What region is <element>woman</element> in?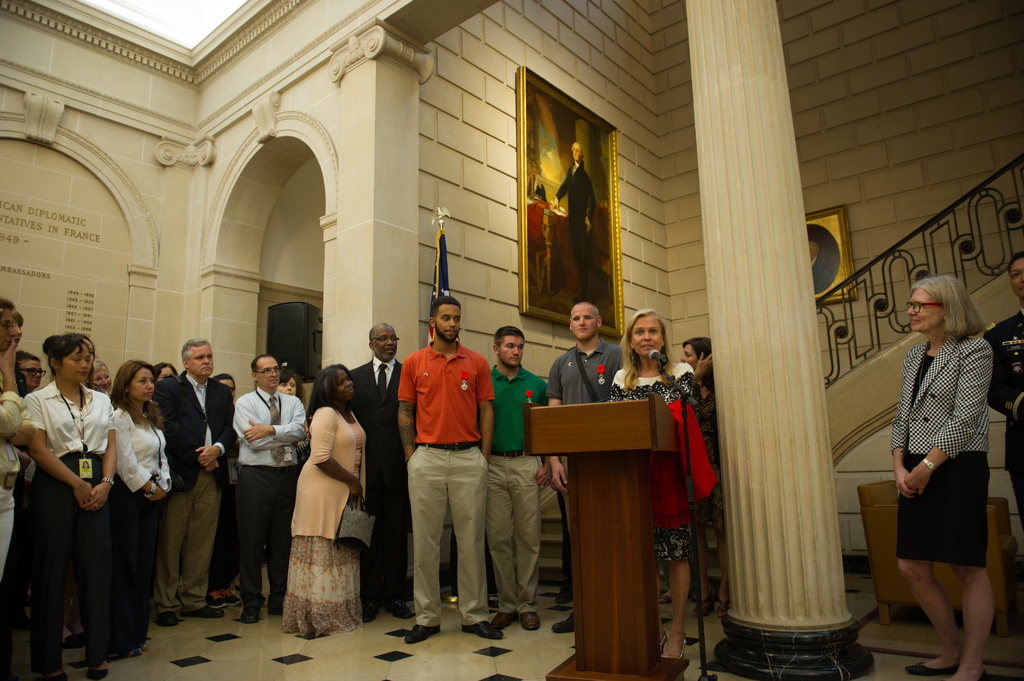
rect(892, 266, 1000, 680).
